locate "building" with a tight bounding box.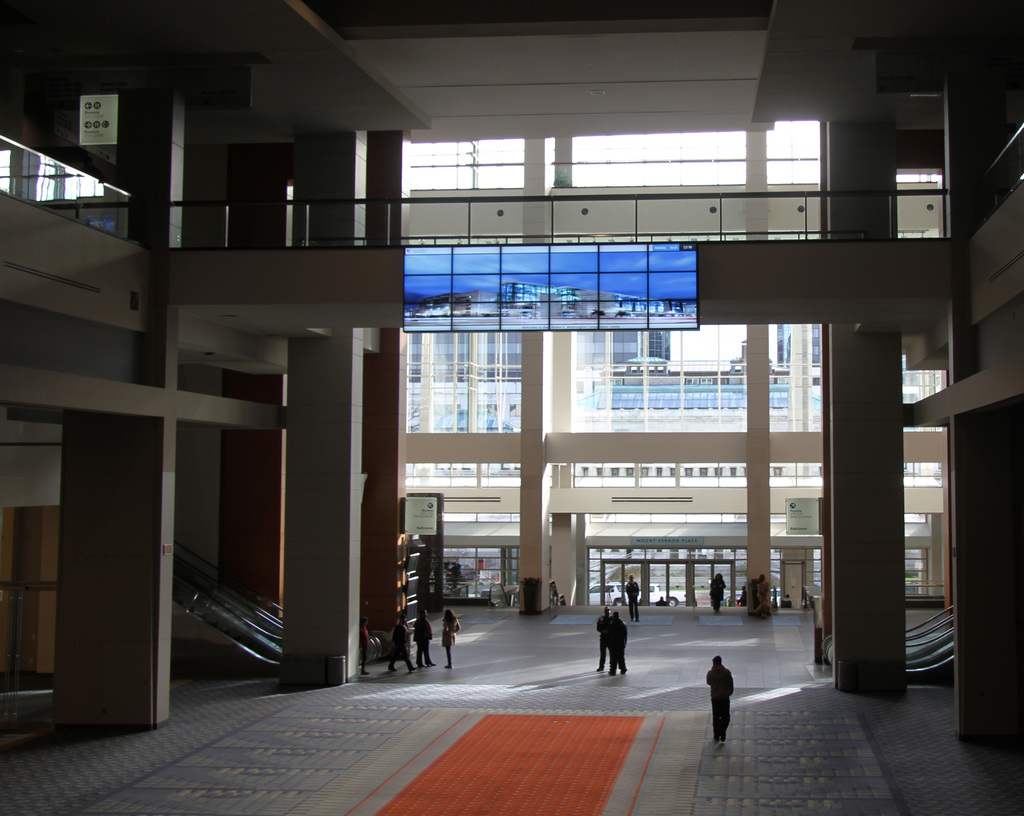
(x1=0, y1=0, x2=1023, y2=815).
